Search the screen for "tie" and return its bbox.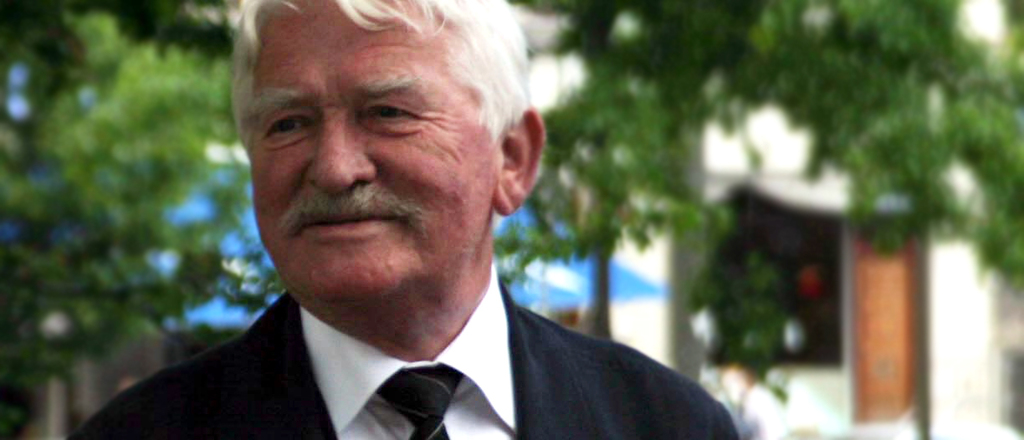
Found: (x1=373, y1=356, x2=466, y2=439).
